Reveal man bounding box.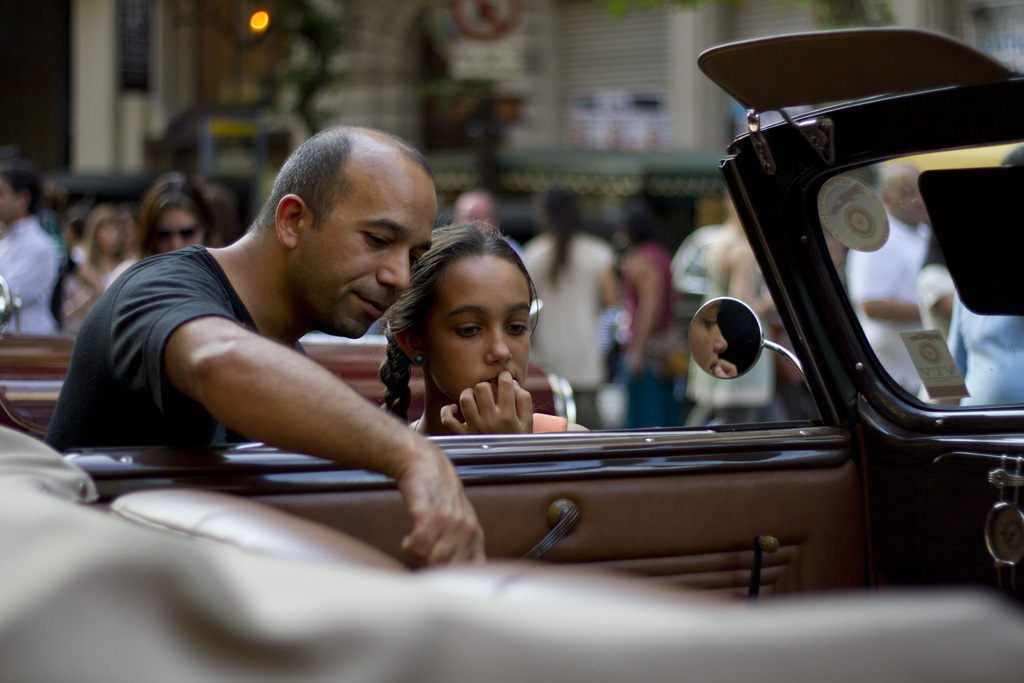
Revealed: box=[841, 155, 928, 405].
